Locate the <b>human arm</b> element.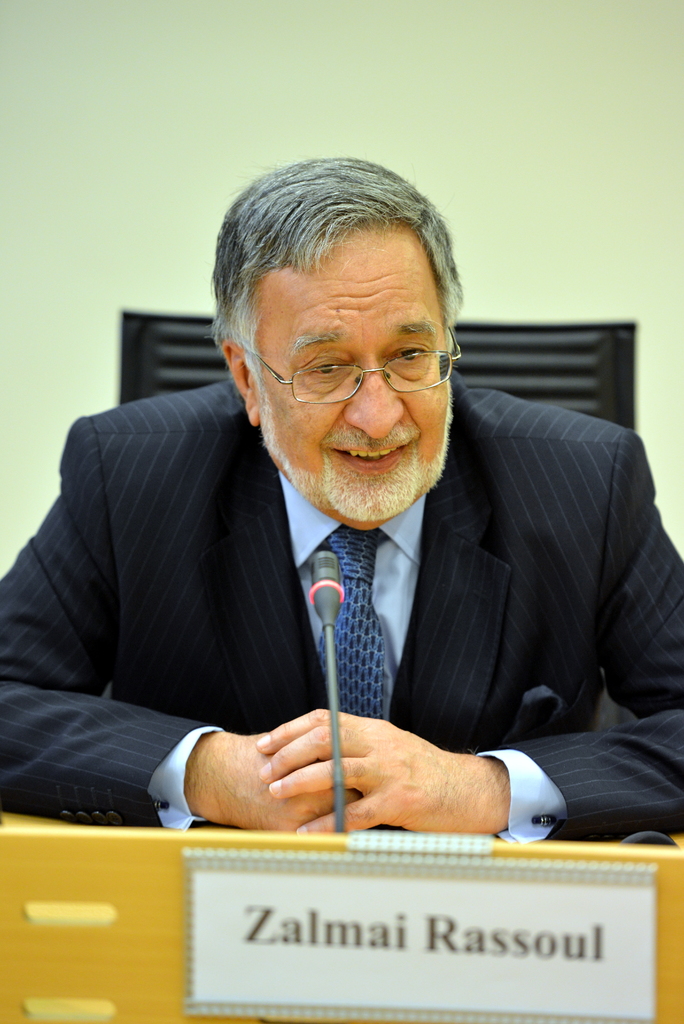
Element bbox: (0,490,361,833).
